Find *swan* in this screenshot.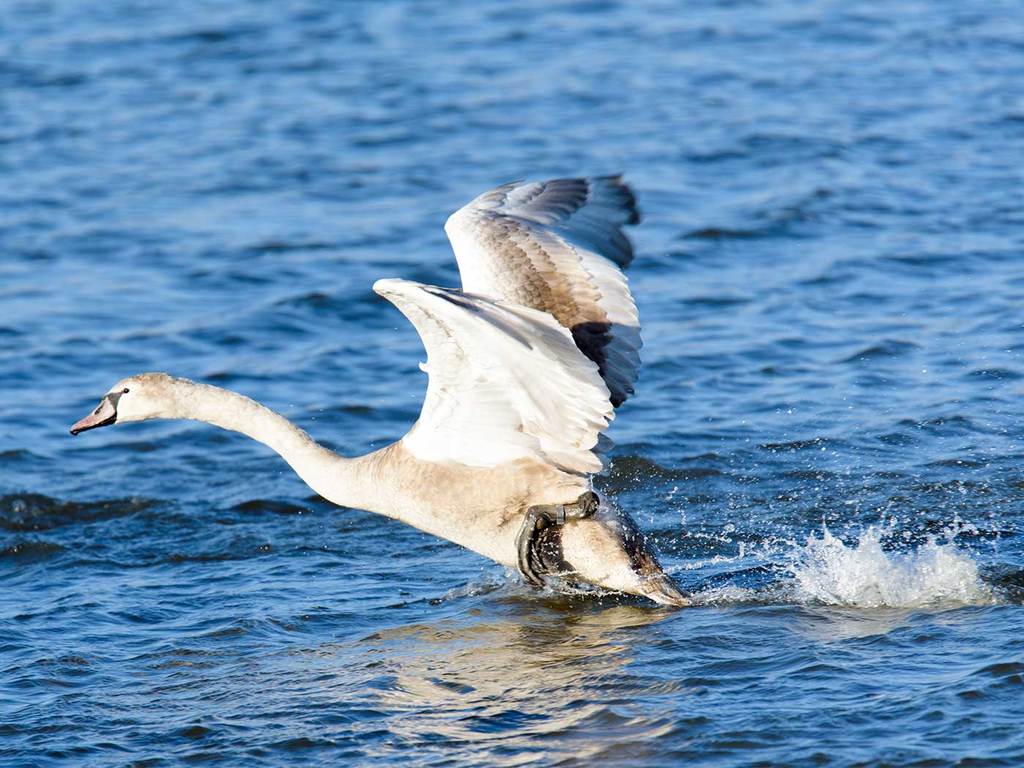
The bounding box for *swan* is BBox(63, 167, 699, 608).
